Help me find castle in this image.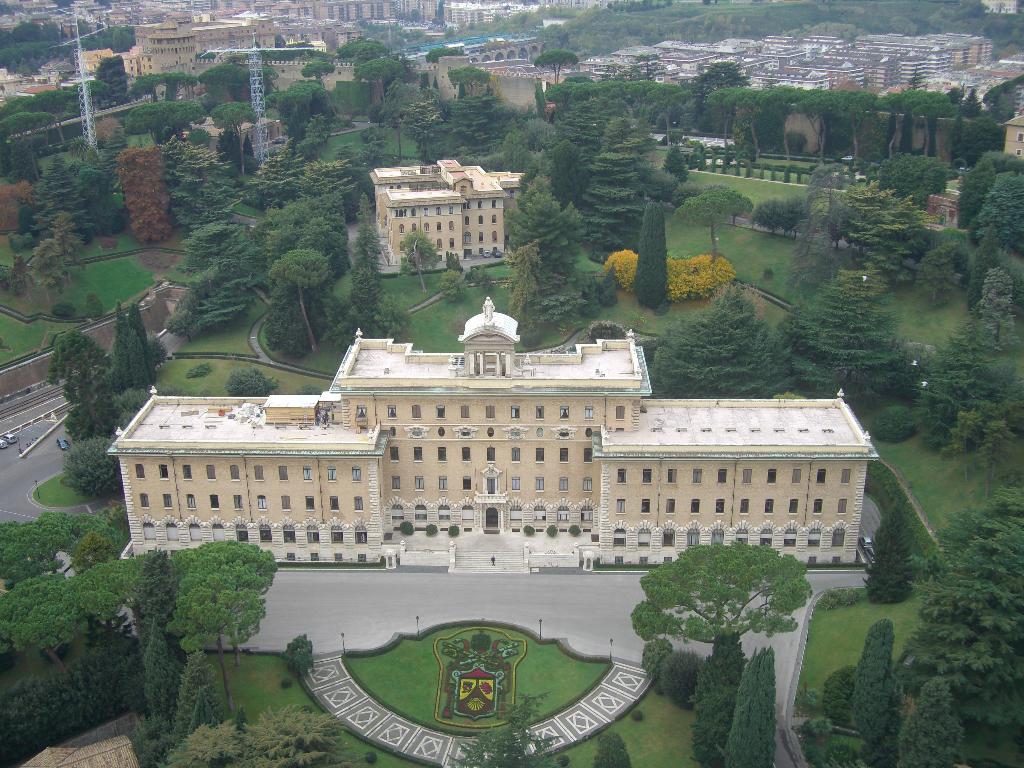
Found it: [x1=468, y1=40, x2=543, y2=65].
